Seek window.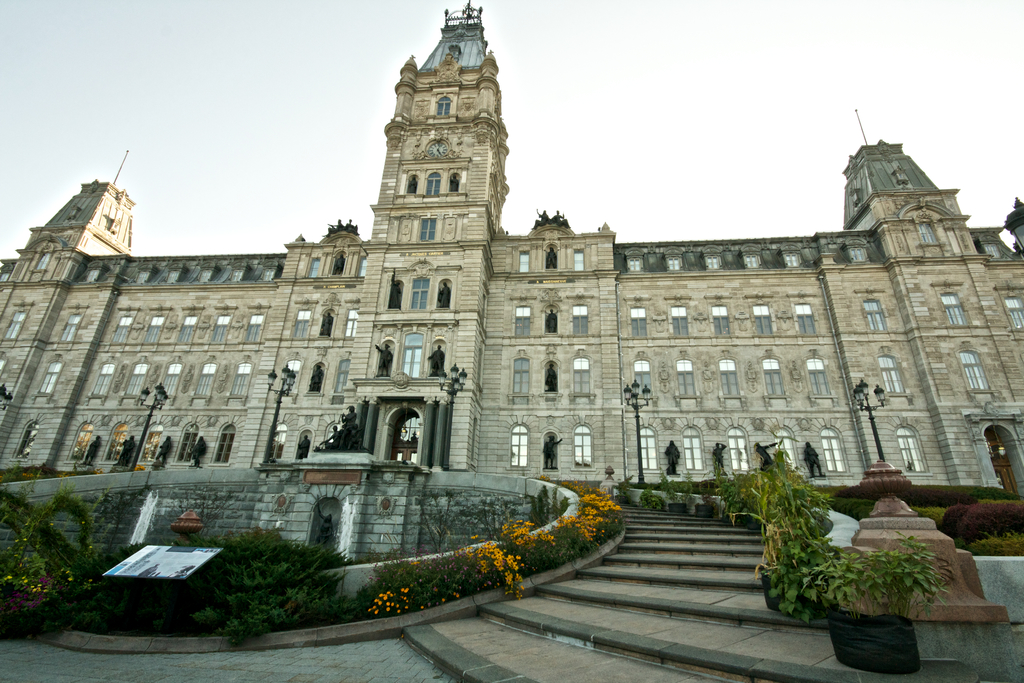
[682,425,707,467].
